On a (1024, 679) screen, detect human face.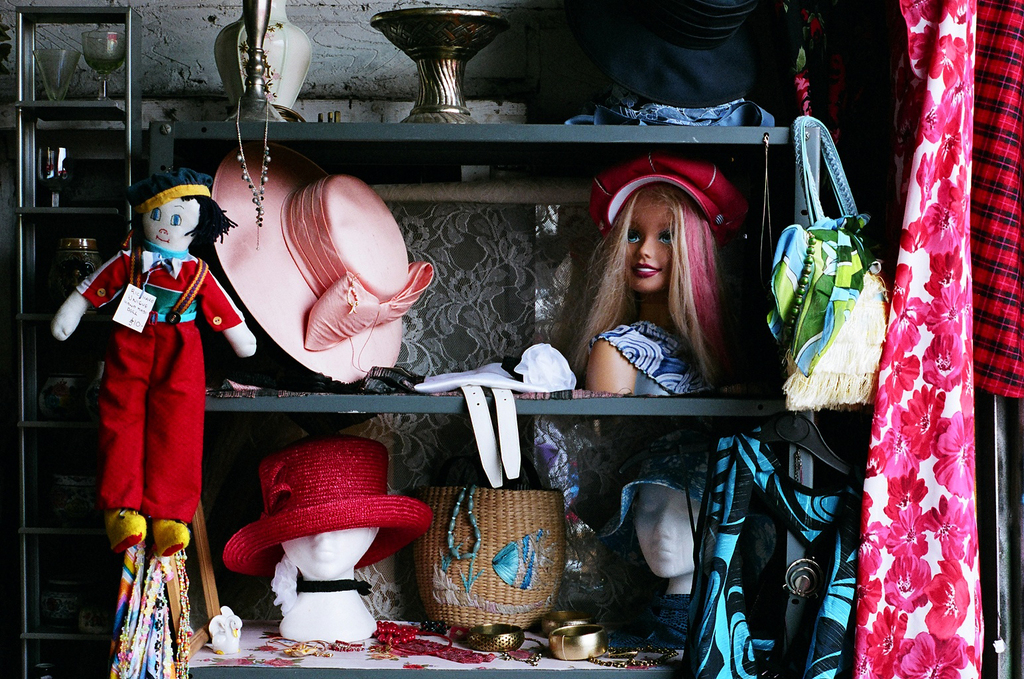
x1=285, y1=523, x2=381, y2=580.
